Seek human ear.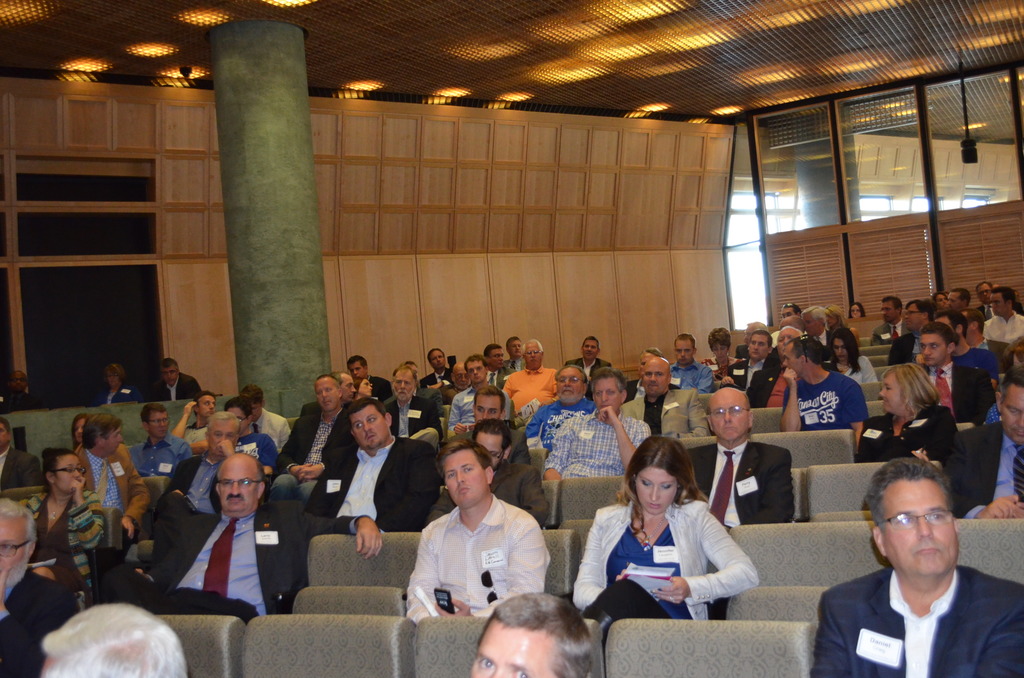
[x1=98, y1=435, x2=105, y2=446].
